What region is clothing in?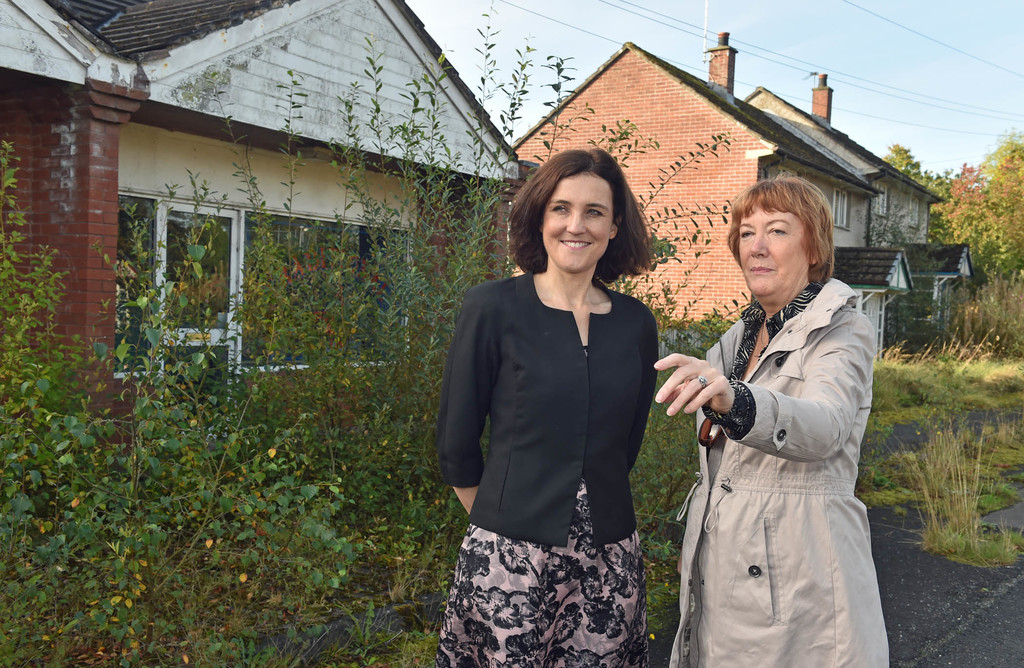
region(444, 229, 679, 660).
